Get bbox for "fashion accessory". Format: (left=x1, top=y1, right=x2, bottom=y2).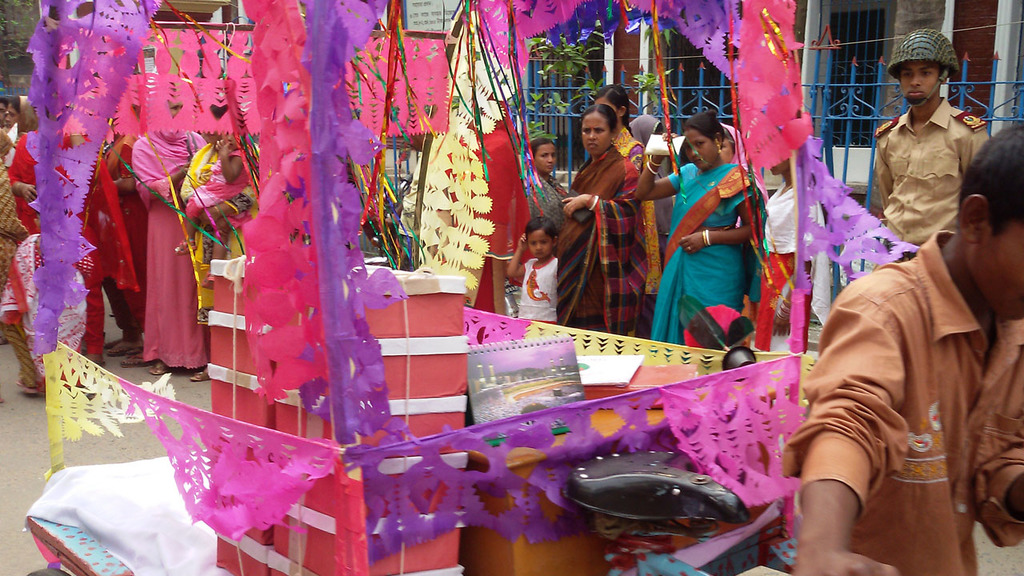
(left=151, top=366, right=169, bottom=374).
